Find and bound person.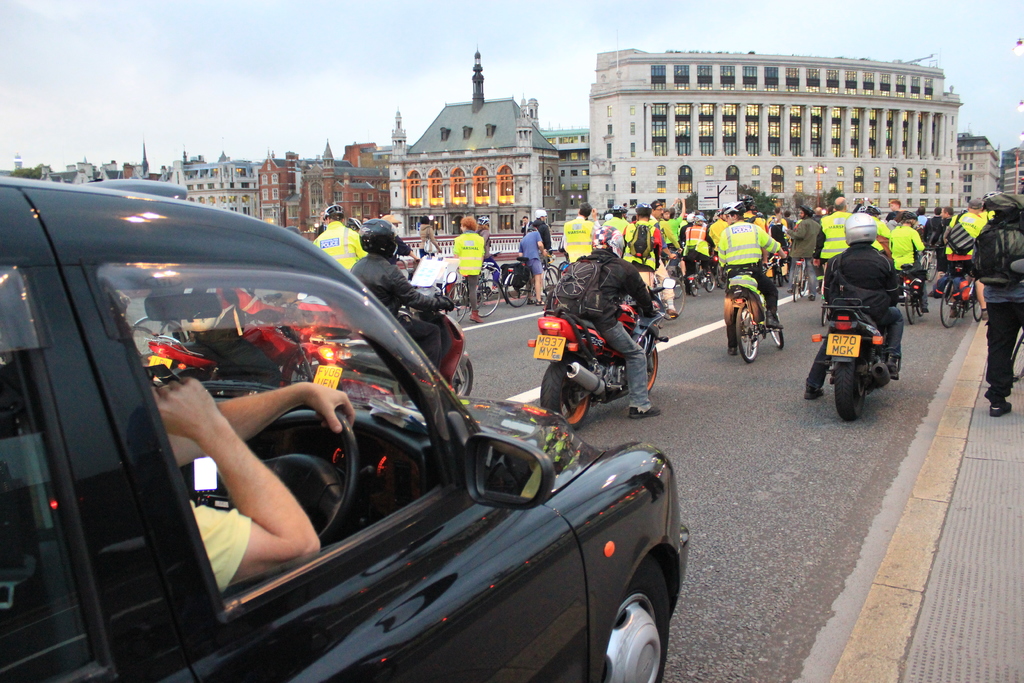
Bound: <region>149, 373, 355, 591</region>.
